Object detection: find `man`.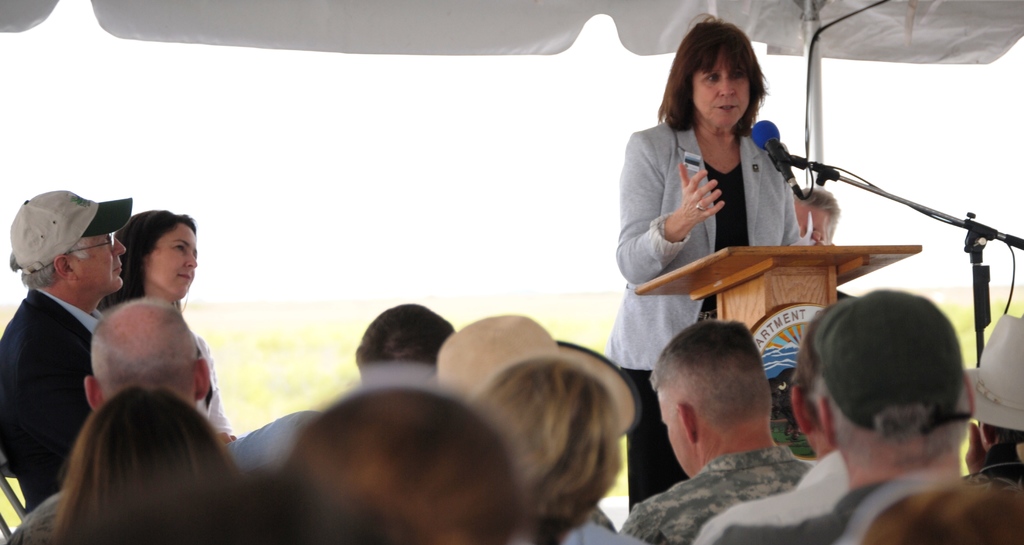
(x1=692, y1=318, x2=854, y2=544).
